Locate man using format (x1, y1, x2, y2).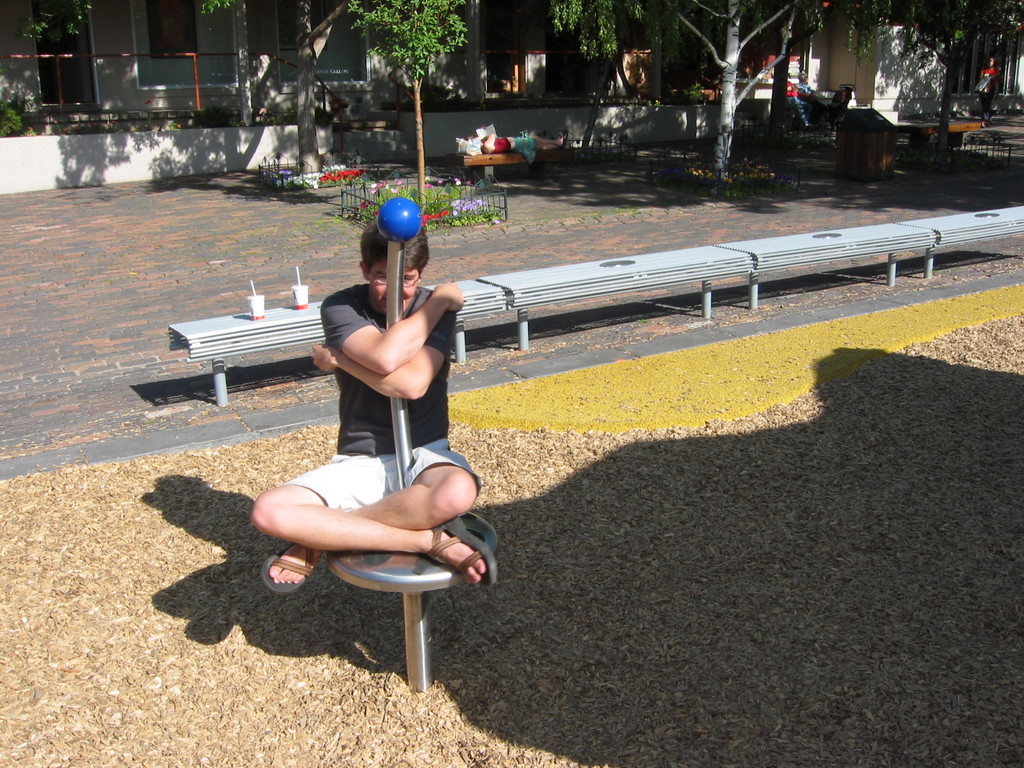
(260, 205, 494, 655).
